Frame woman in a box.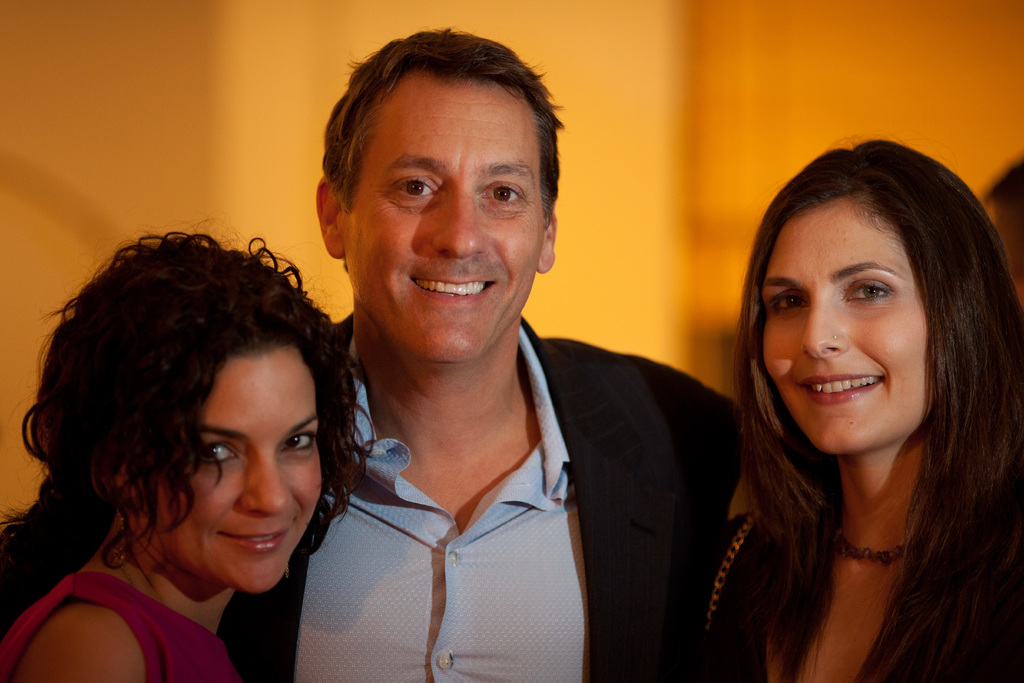
(x1=0, y1=215, x2=378, y2=682).
